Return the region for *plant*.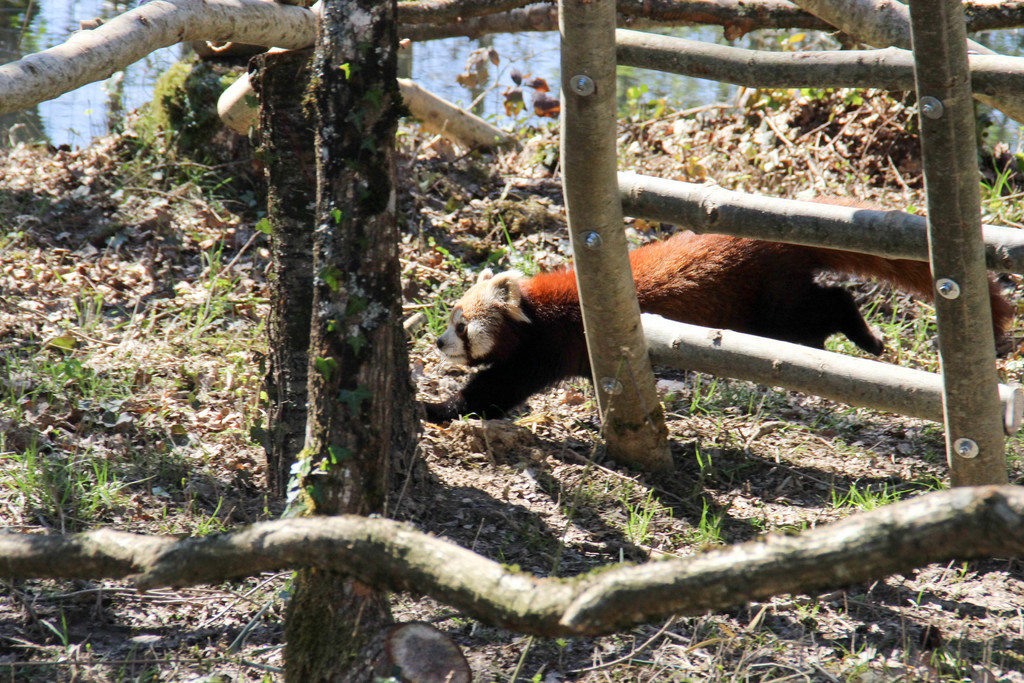
Rect(929, 648, 966, 682).
